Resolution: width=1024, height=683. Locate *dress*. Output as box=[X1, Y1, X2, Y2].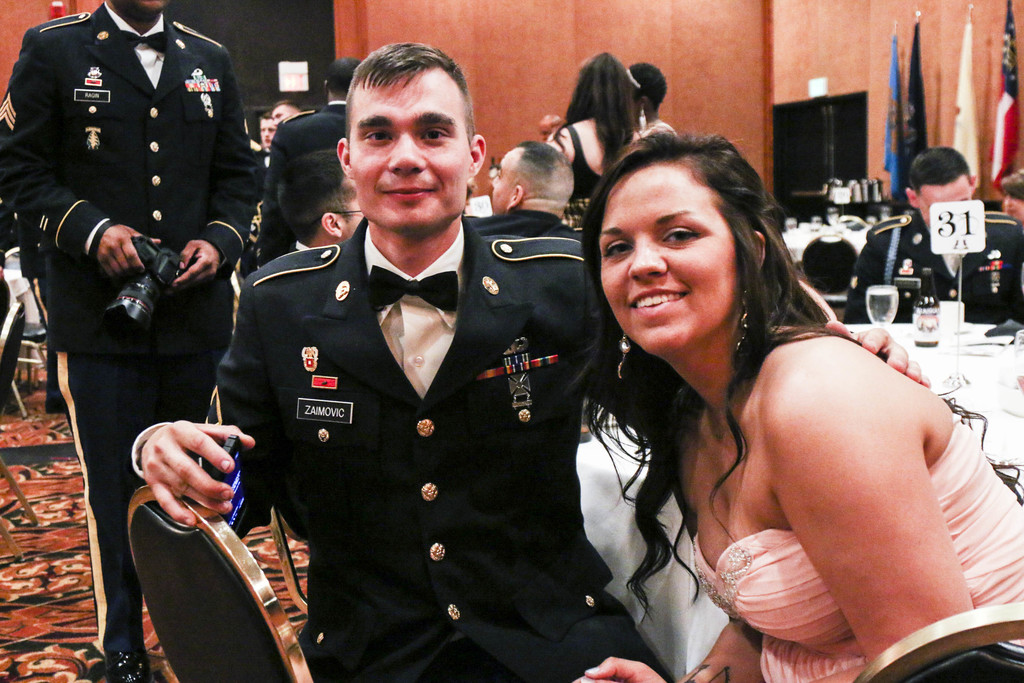
box=[641, 285, 960, 632].
